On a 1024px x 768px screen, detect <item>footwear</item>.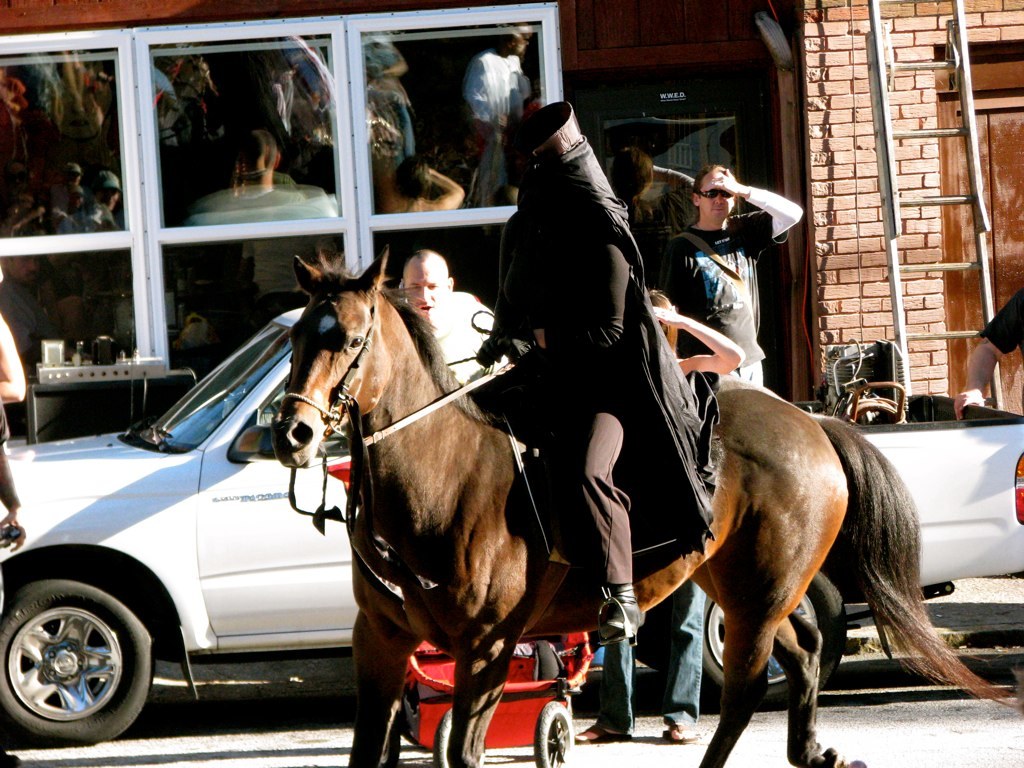
pyautogui.locateOnScreen(663, 709, 699, 750).
